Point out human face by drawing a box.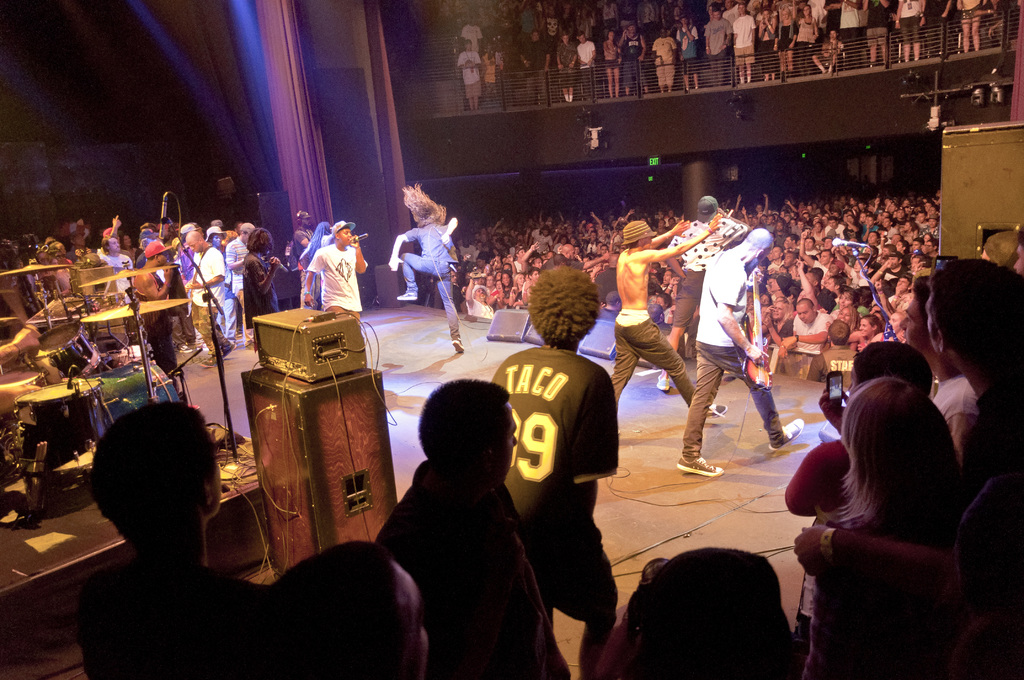
box=[579, 34, 586, 41].
